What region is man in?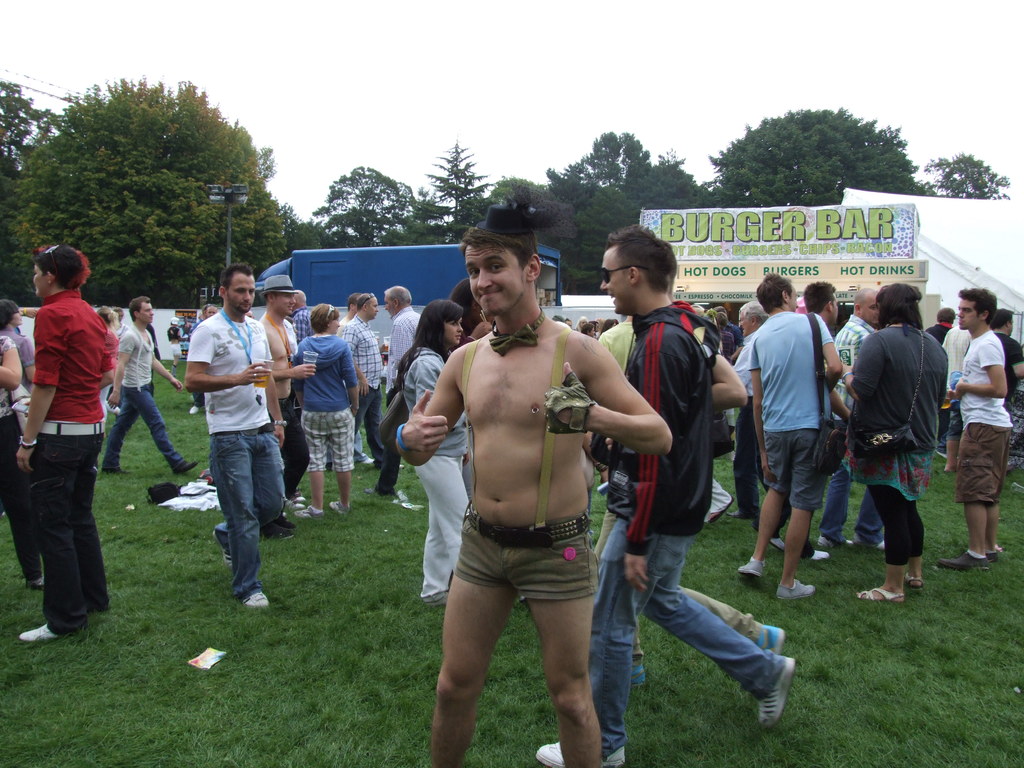
box(93, 292, 205, 483).
